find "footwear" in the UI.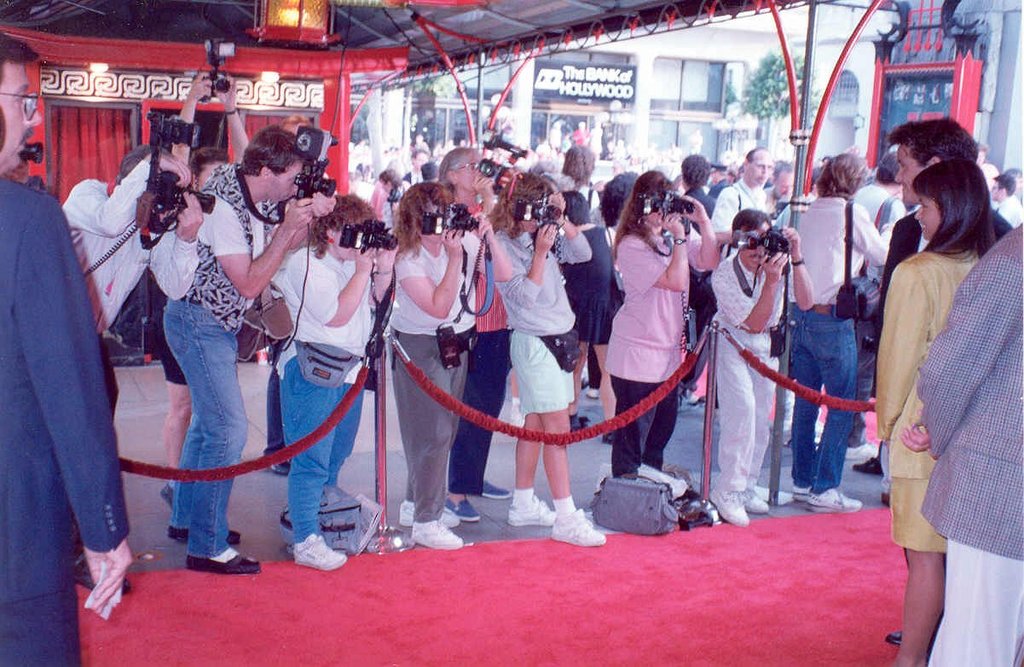
UI element at x1=396 y1=497 x2=472 y2=550.
